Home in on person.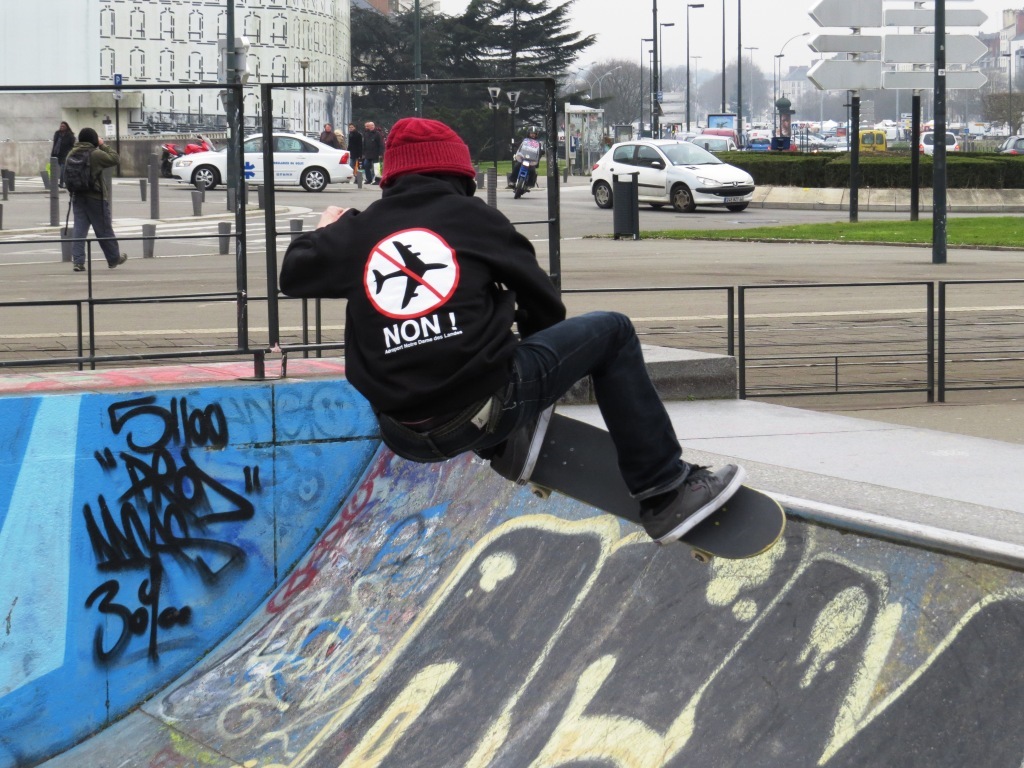
Homed in at <box>363,121,383,182</box>.
